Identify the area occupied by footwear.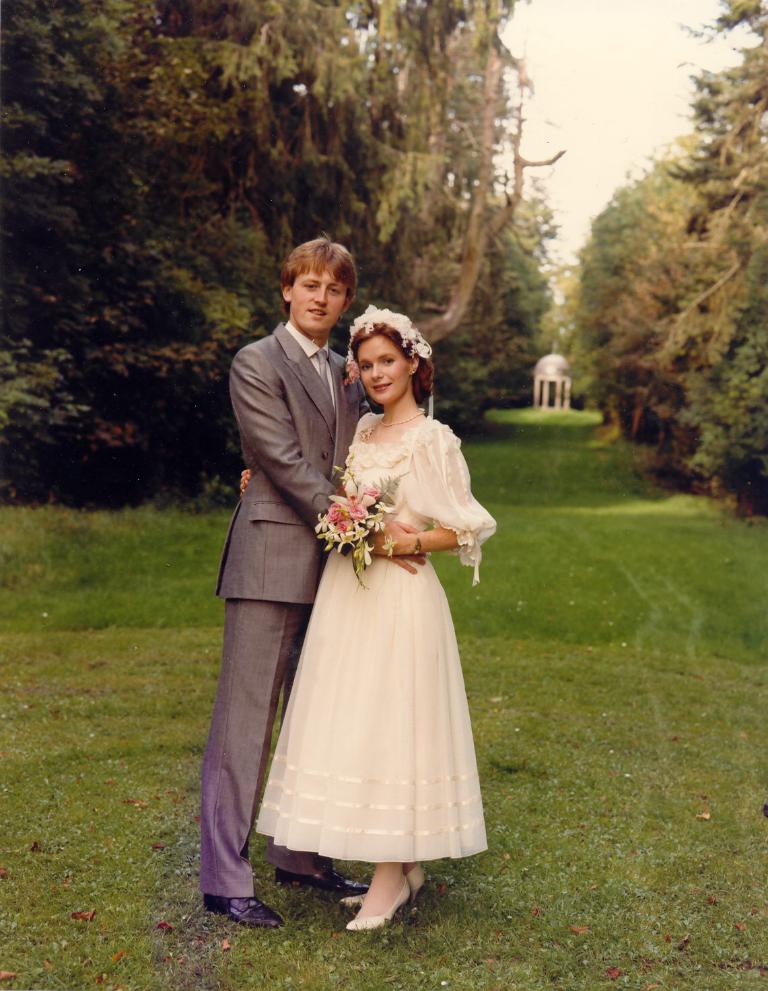
Area: <region>340, 881, 415, 936</region>.
